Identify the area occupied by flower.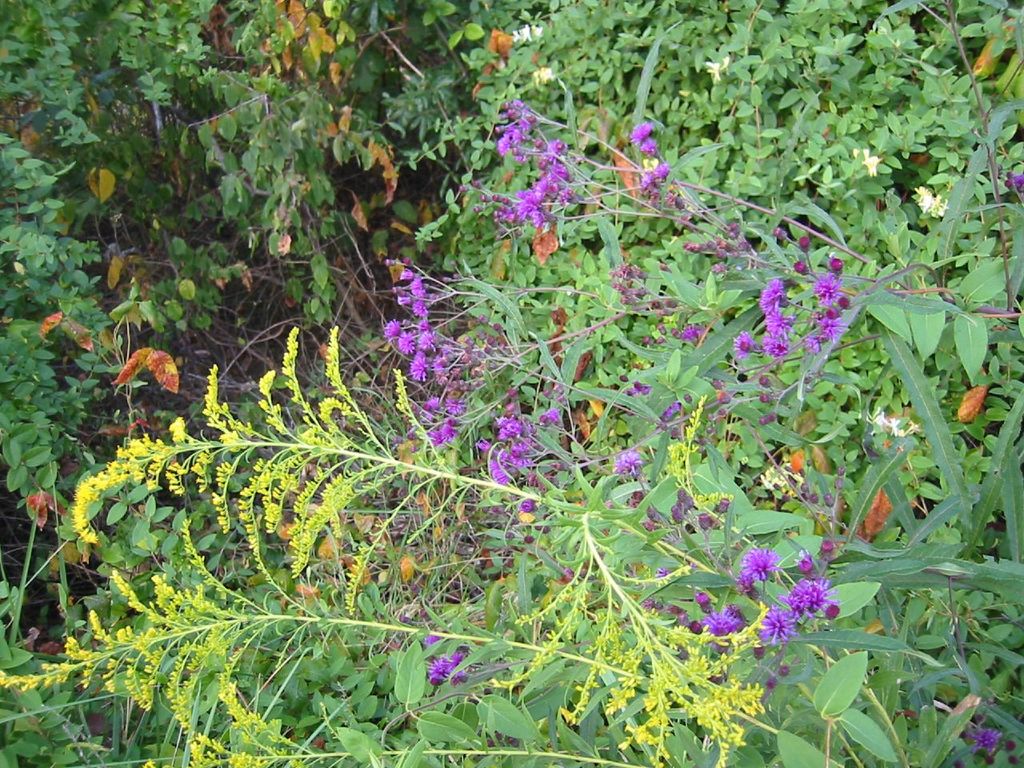
Area: [914, 175, 947, 223].
